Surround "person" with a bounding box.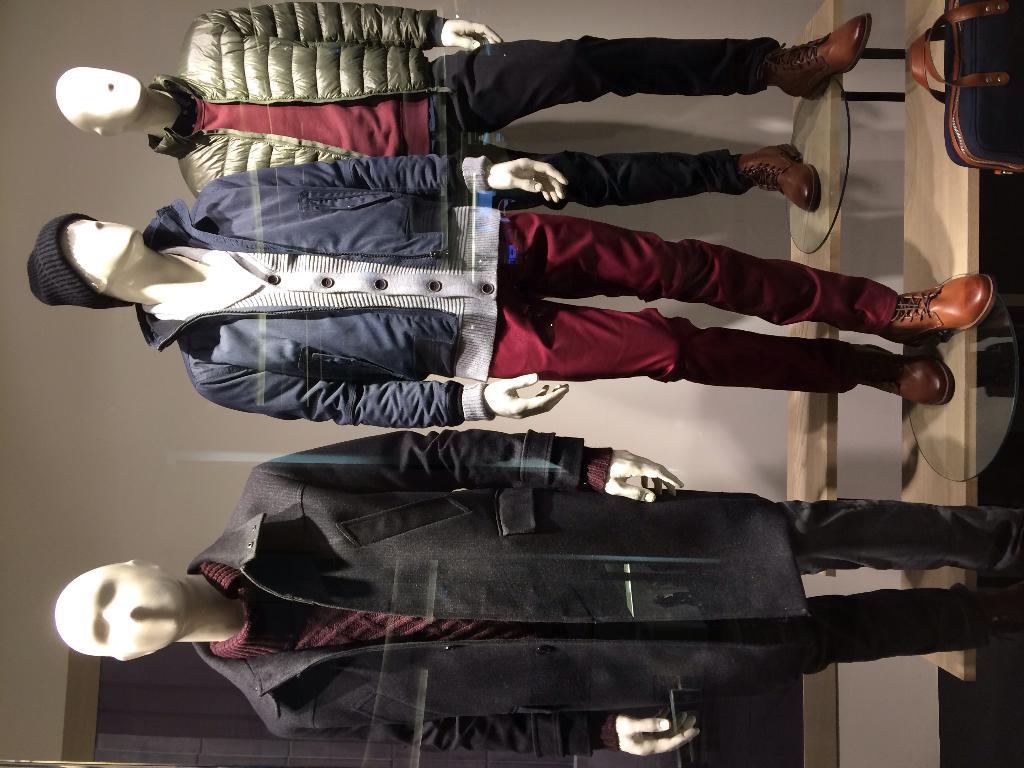
x1=54 y1=419 x2=1023 y2=755.
